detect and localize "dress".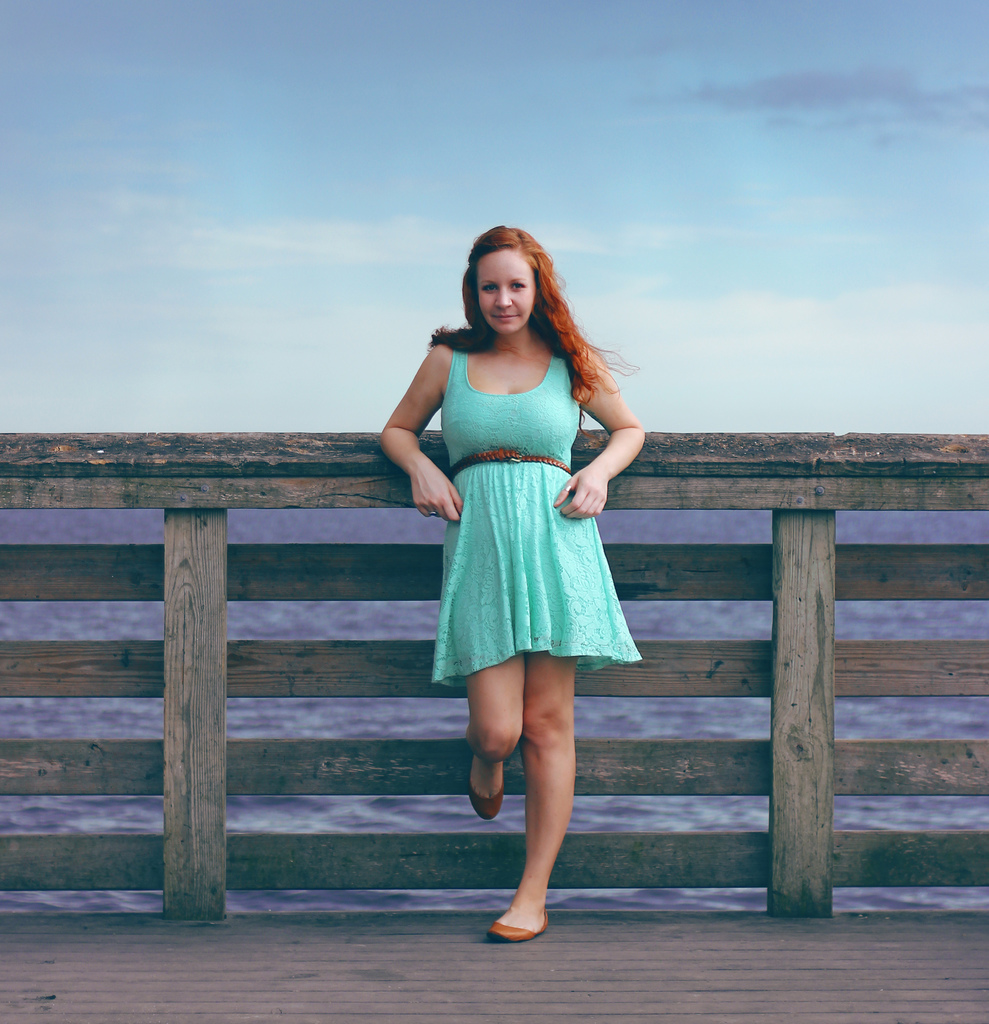
Localized at box=[385, 275, 657, 678].
